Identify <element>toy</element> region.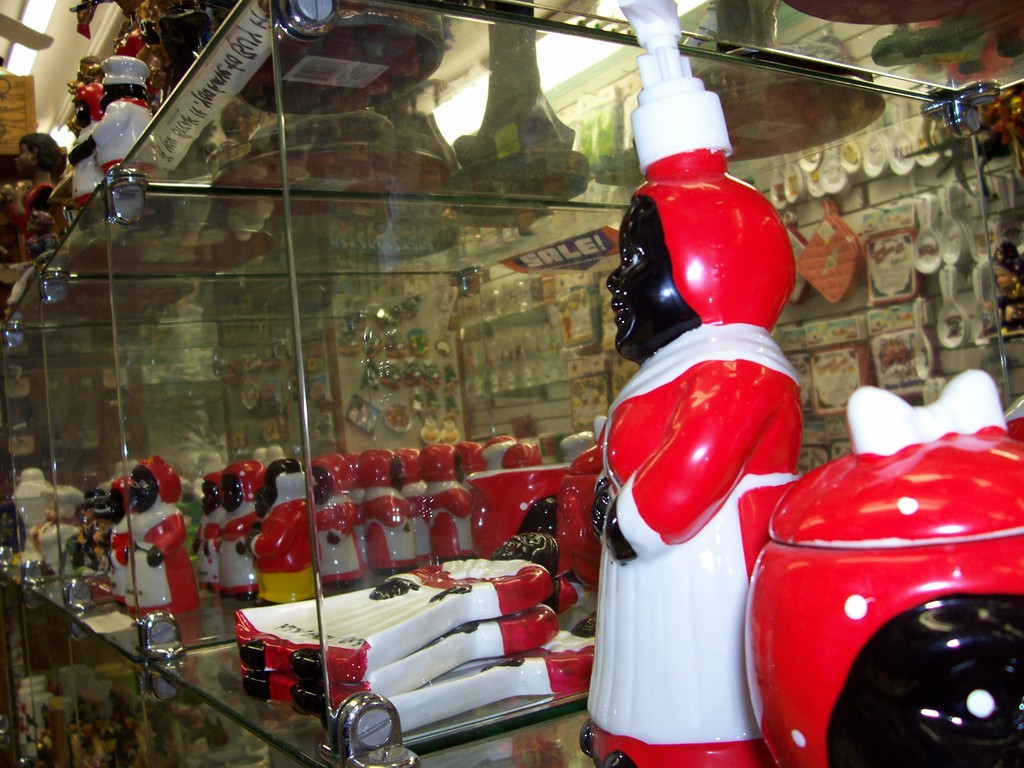
Region: [220, 458, 263, 595].
